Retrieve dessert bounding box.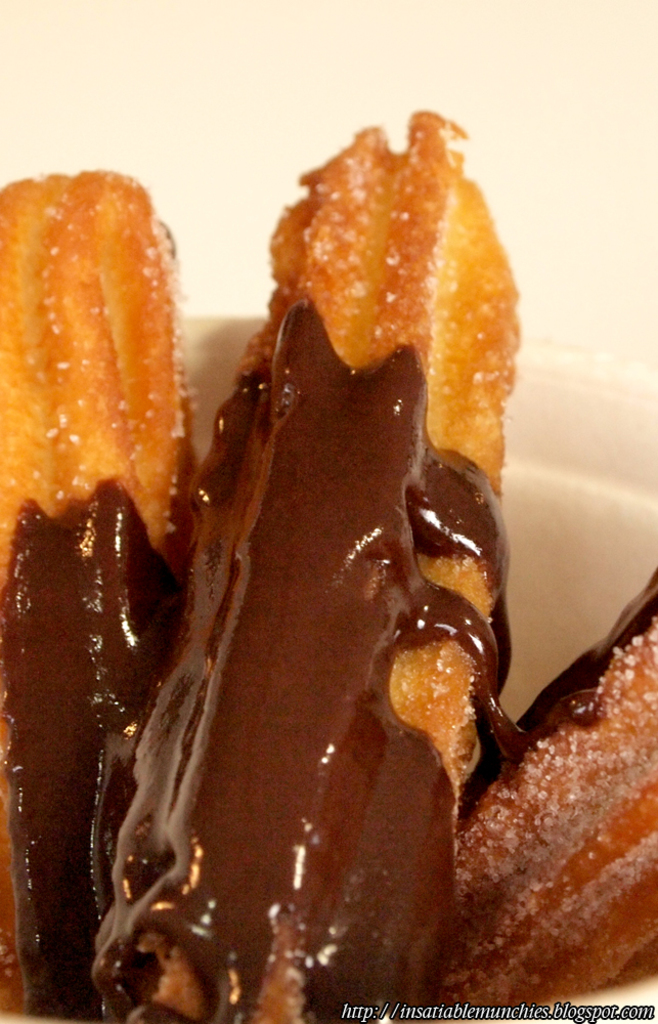
Bounding box: bbox=[0, 171, 195, 1023].
